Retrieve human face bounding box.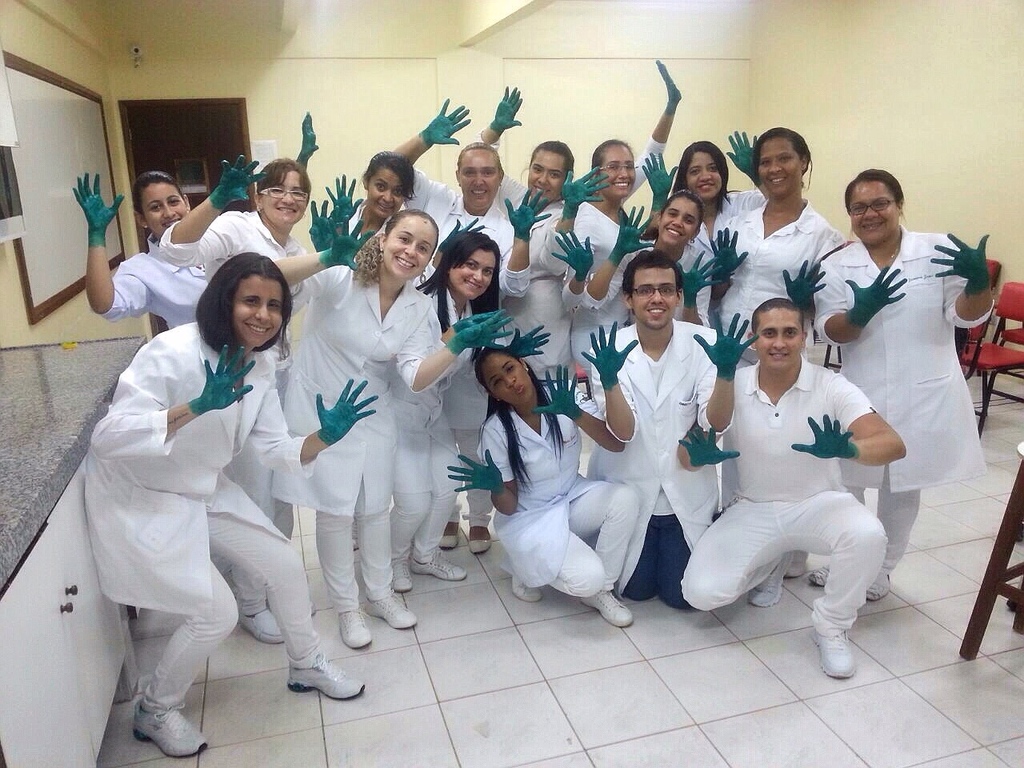
Bounding box: <region>595, 143, 641, 197</region>.
